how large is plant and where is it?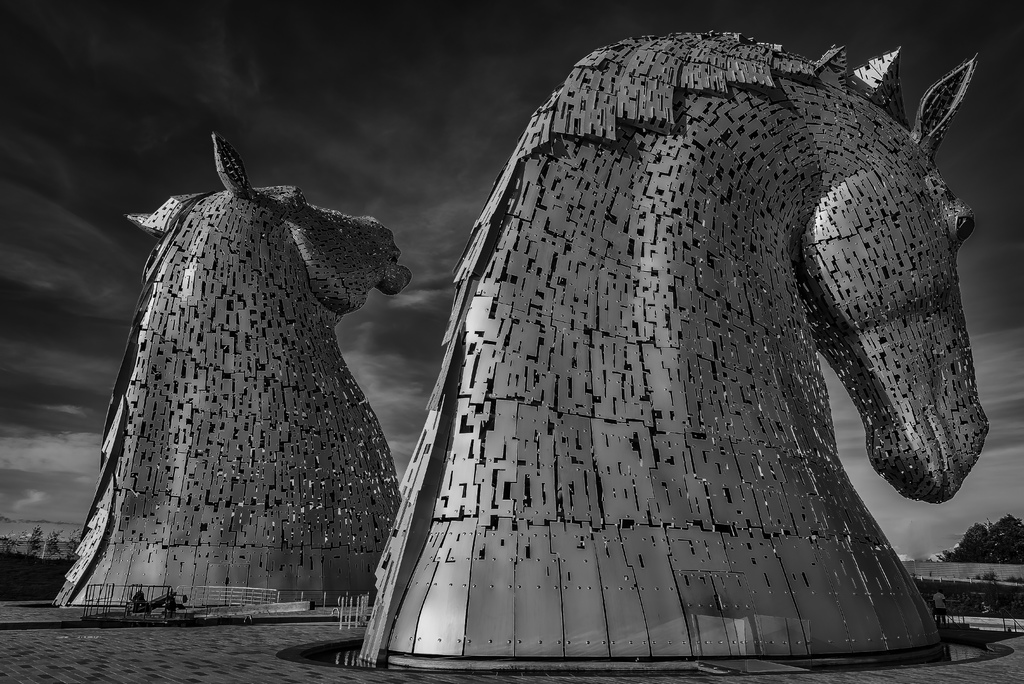
Bounding box: <box>905,570,1023,621</box>.
